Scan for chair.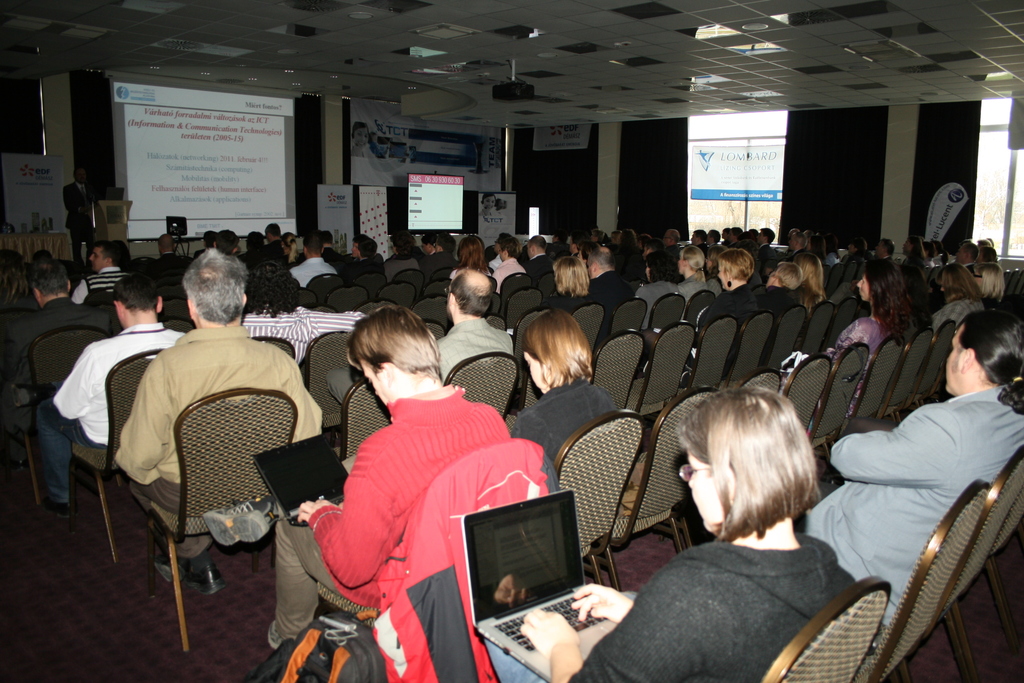
Scan result: bbox=(724, 313, 775, 382).
